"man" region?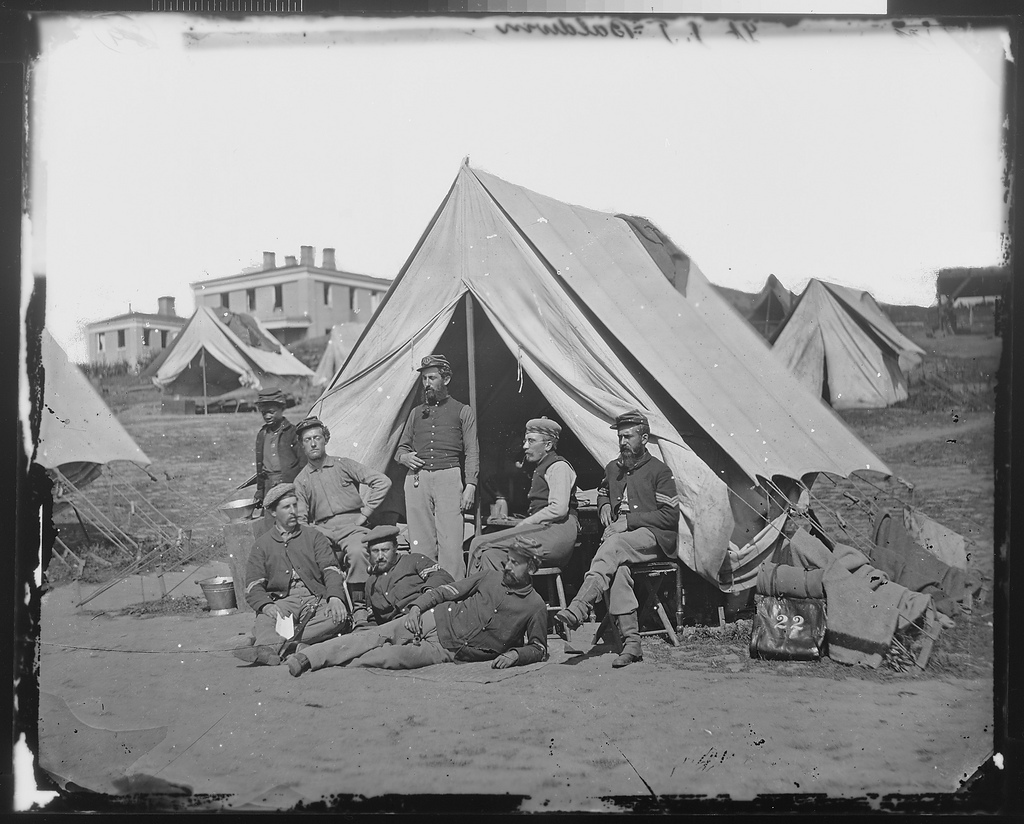
240, 384, 306, 507
